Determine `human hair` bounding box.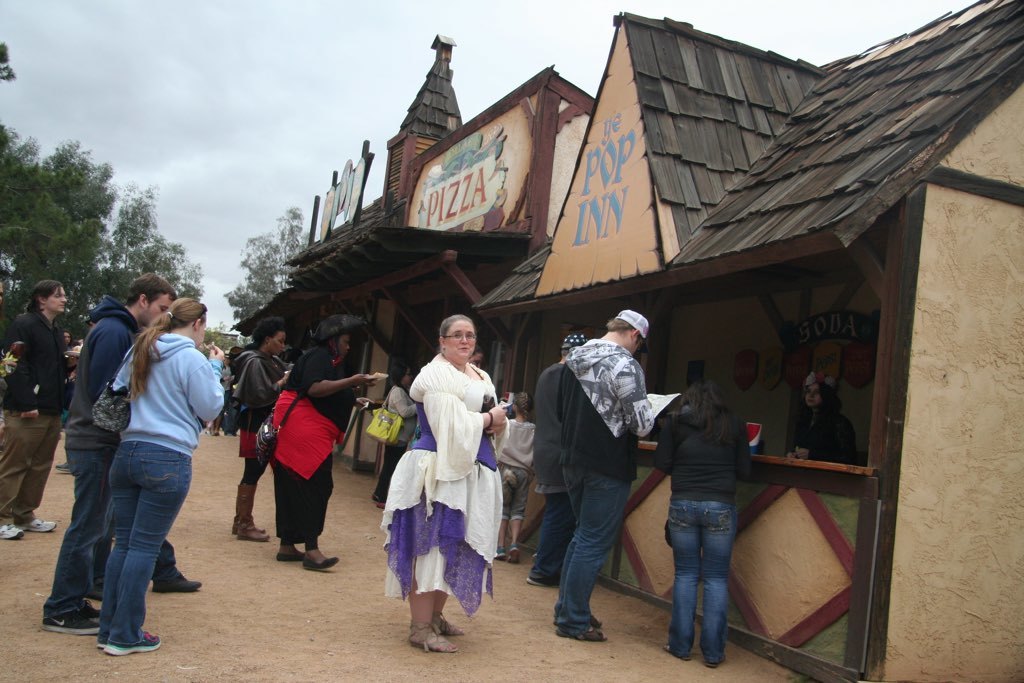
Determined: (left=61, top=326, right=73, bottom=342).
